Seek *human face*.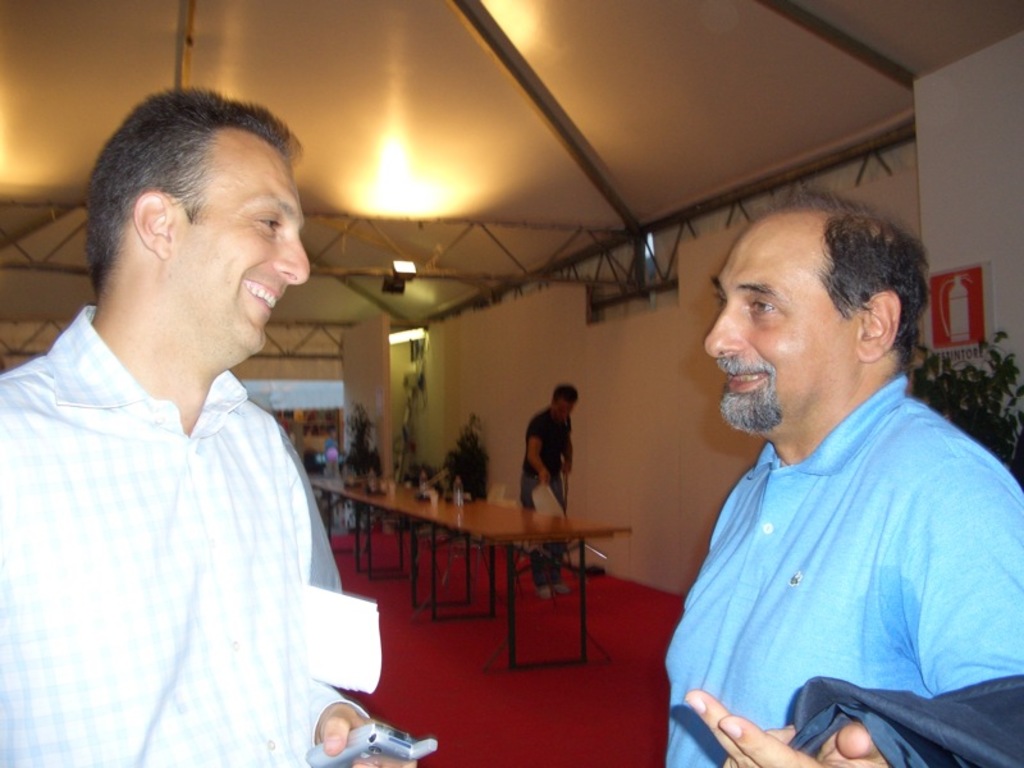
BBox(705, 220, 860, 431).
